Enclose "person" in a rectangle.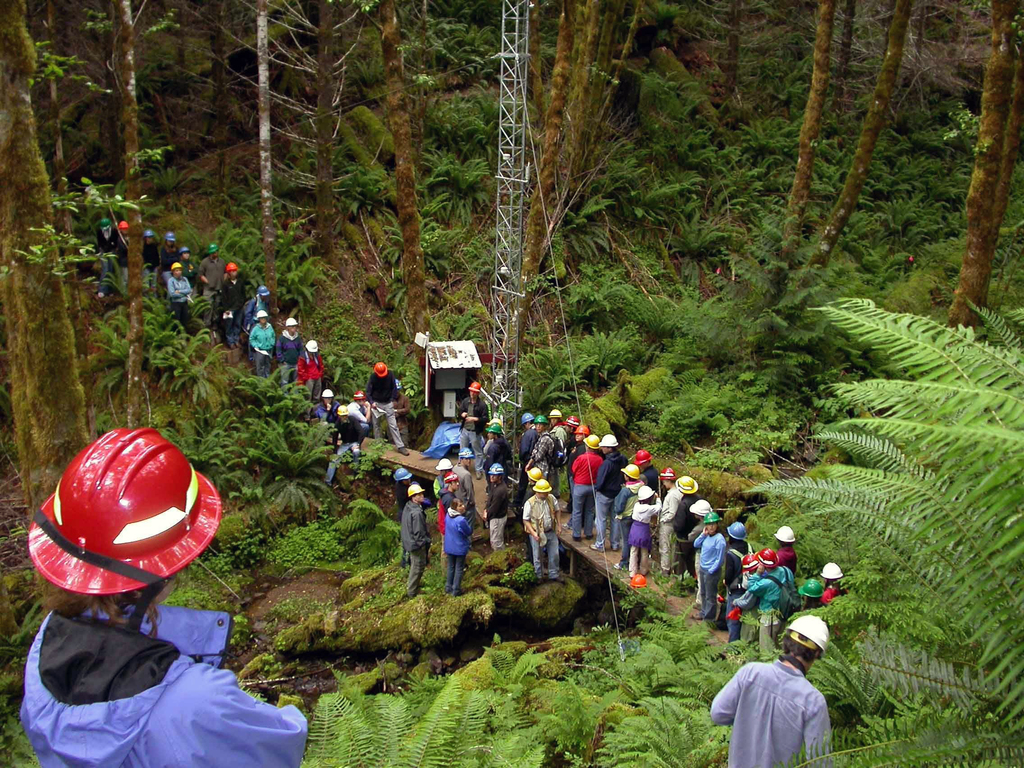
detection(216, 257, 242, 349).
